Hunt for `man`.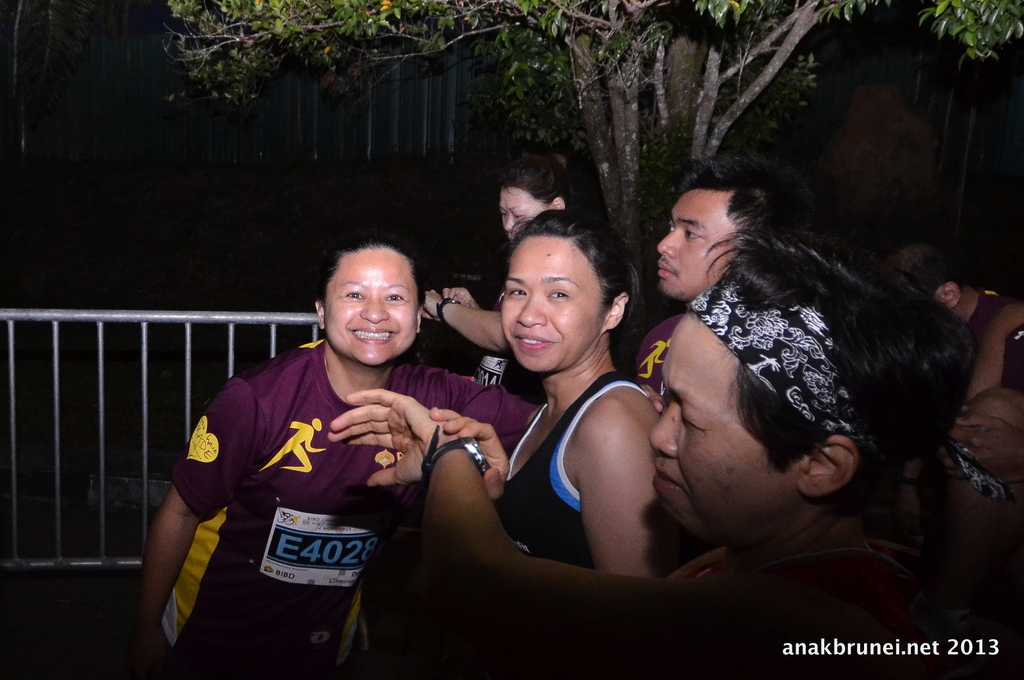
Hunted down at <box>856,222,1023,412</box>.
